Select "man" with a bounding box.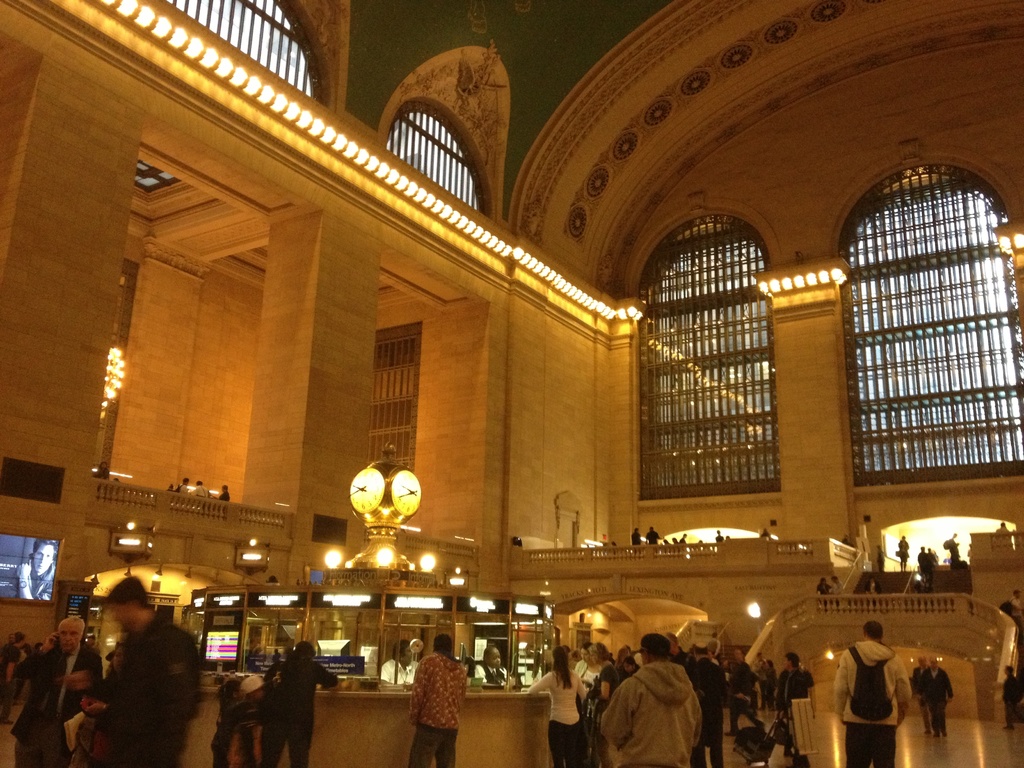
[629, 525, 645, 545].
